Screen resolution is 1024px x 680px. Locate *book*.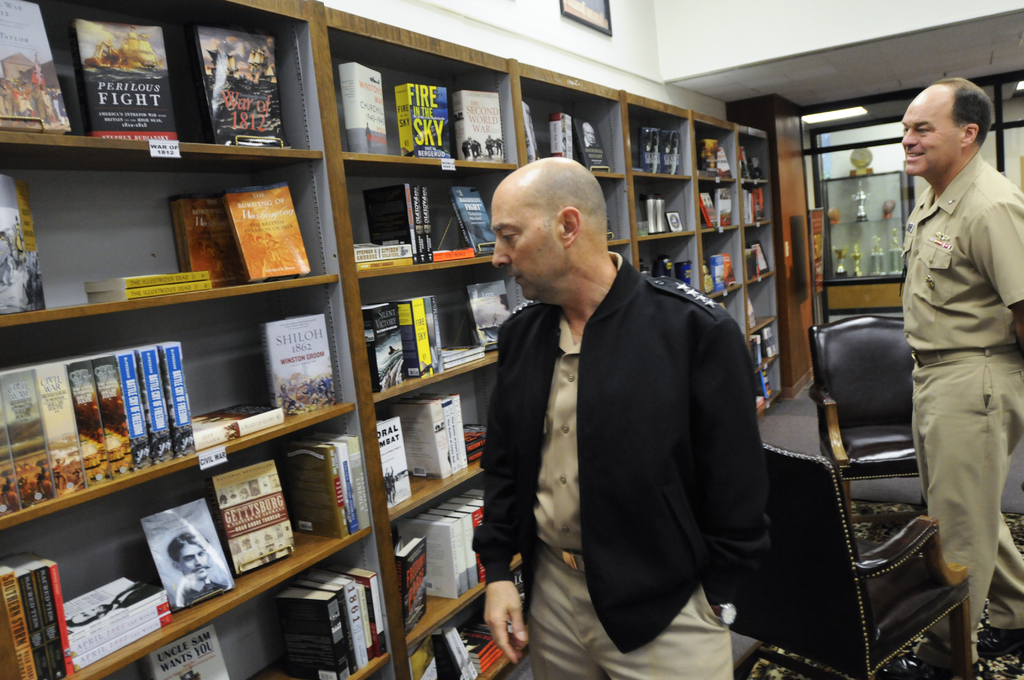
region(392, 86, 456, 158).
